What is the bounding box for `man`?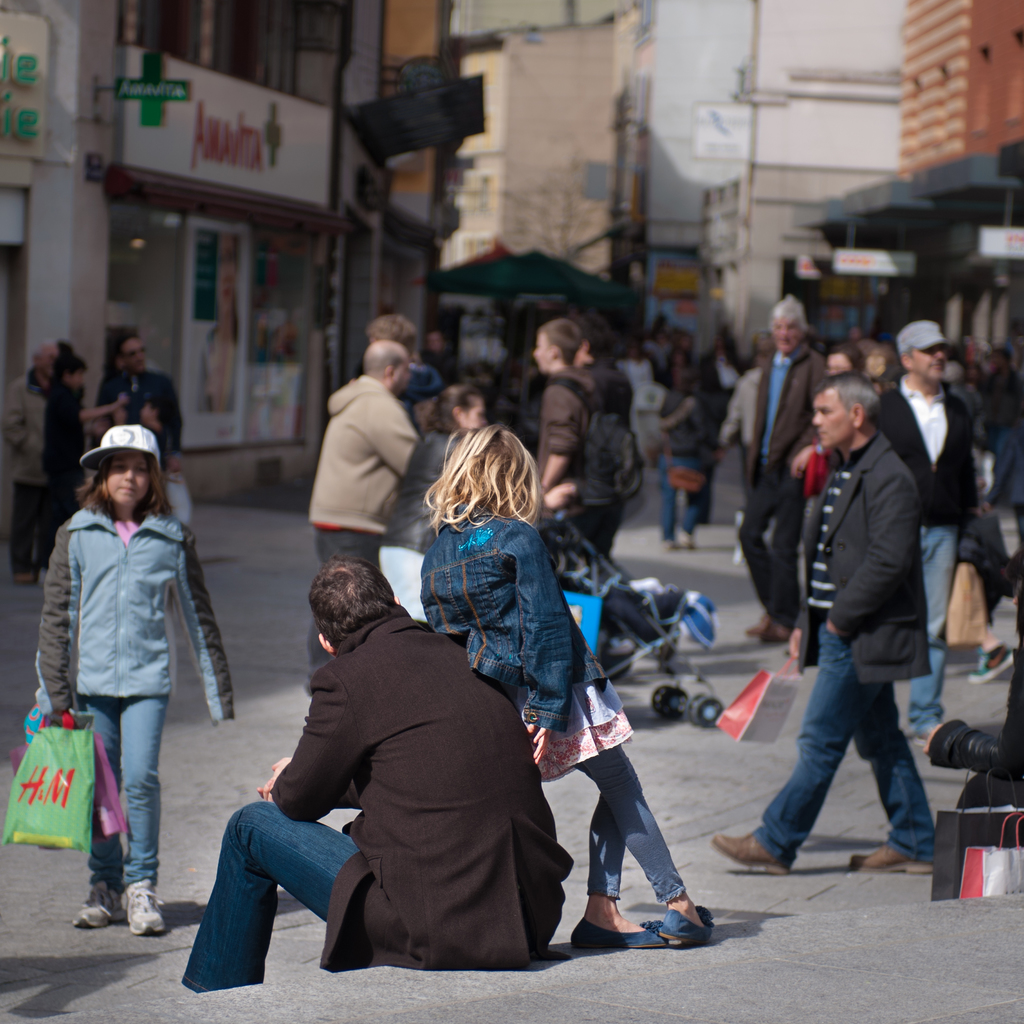
locate(975, 348, 1023, 438).
